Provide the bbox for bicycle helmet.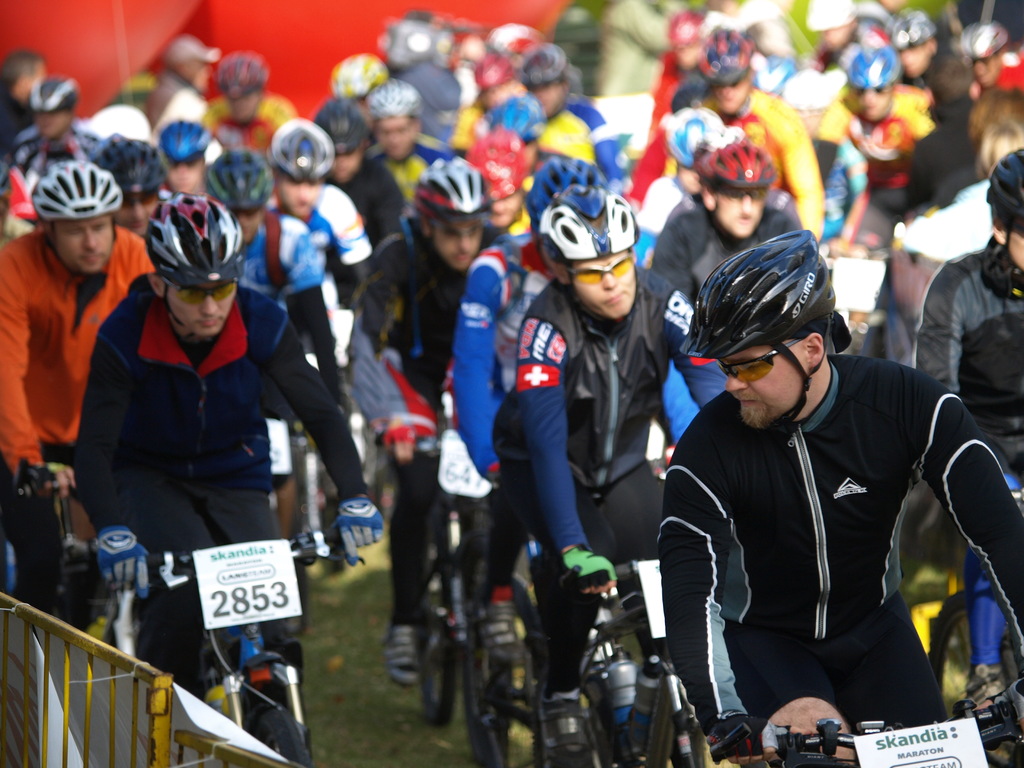
161/114/209/157.
